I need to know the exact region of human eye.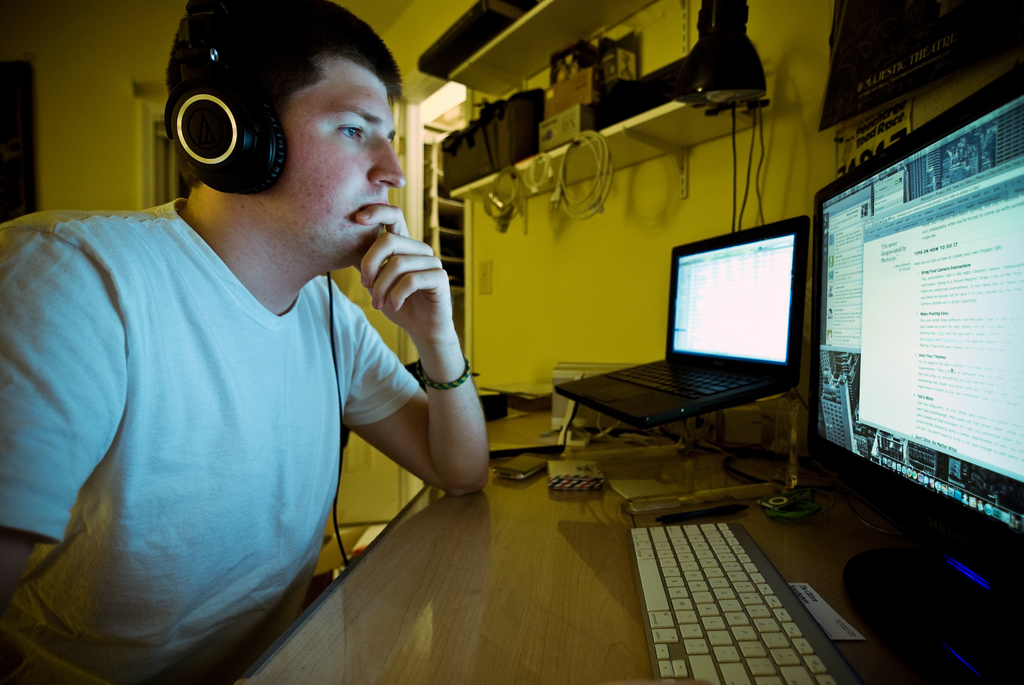
Region: [338, 121, 368, 139].
